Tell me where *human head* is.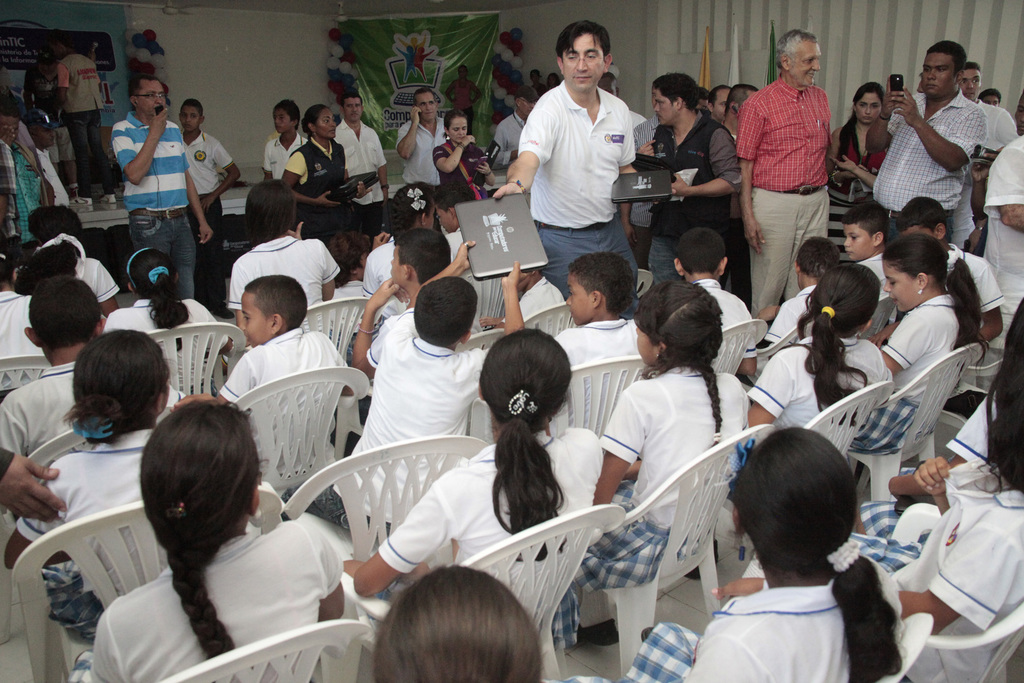
*human head* is at box=[883, 234, 972, 310].
